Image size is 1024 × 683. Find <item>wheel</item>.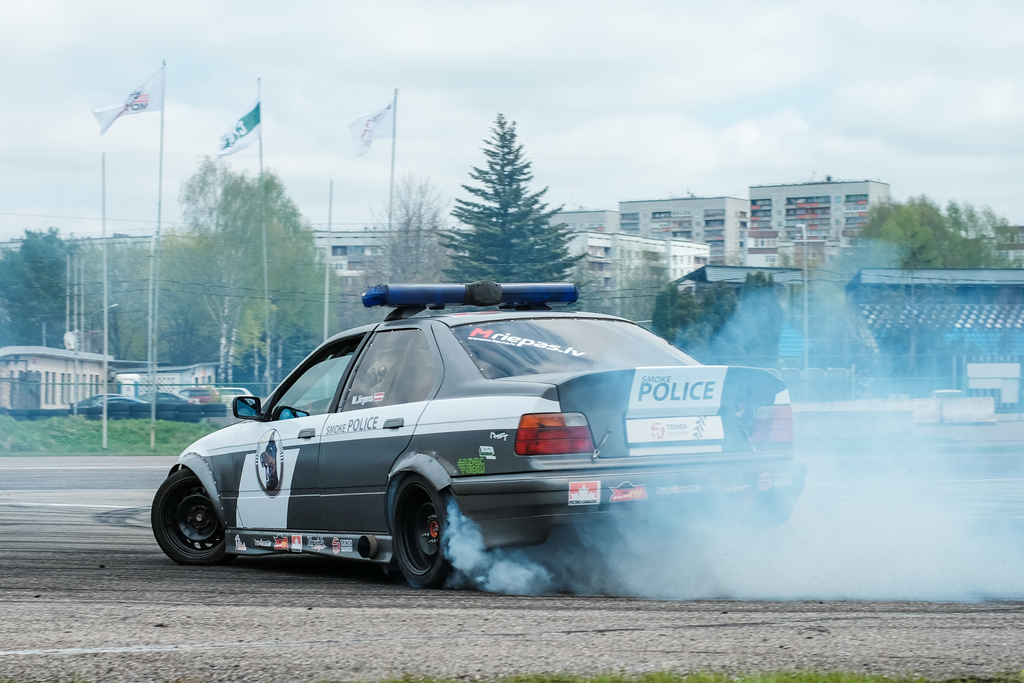
detection(108, 415, 125, 421).
